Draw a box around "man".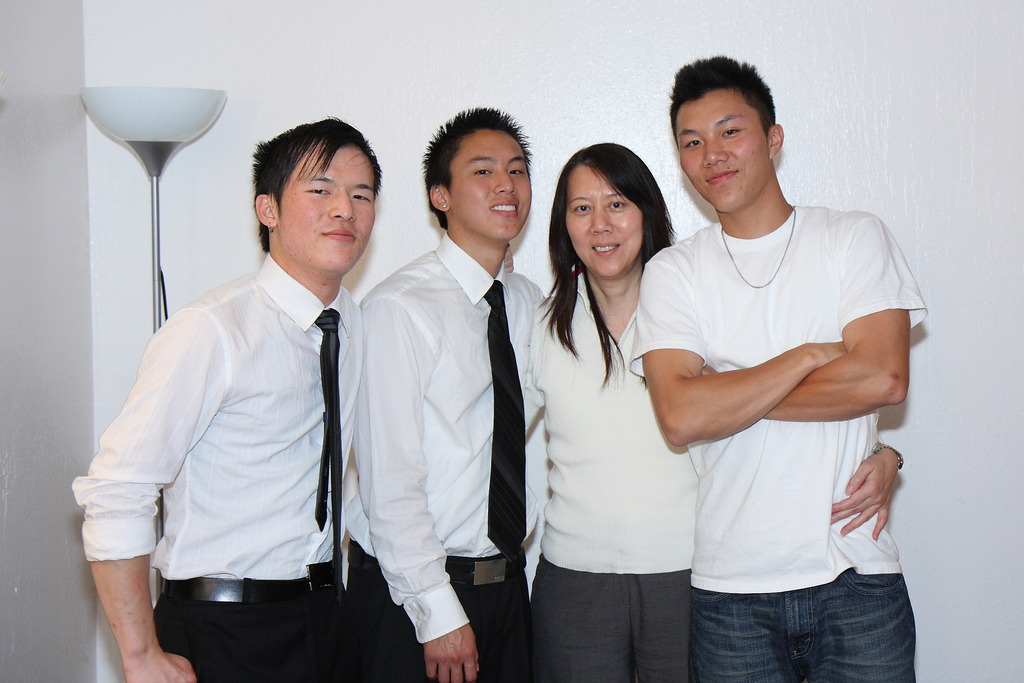
{"left": 70, "top": 116, "right": 388, "bottom": 682}.
